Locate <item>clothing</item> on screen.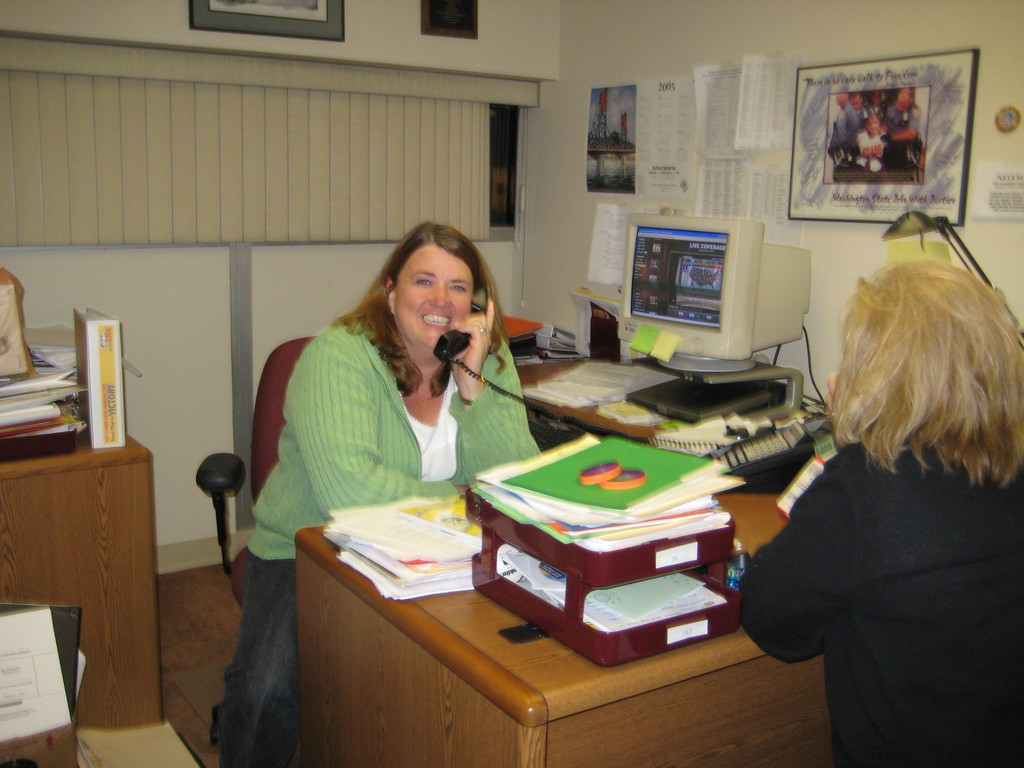
On screen at box(215, 312, 543, 767).
